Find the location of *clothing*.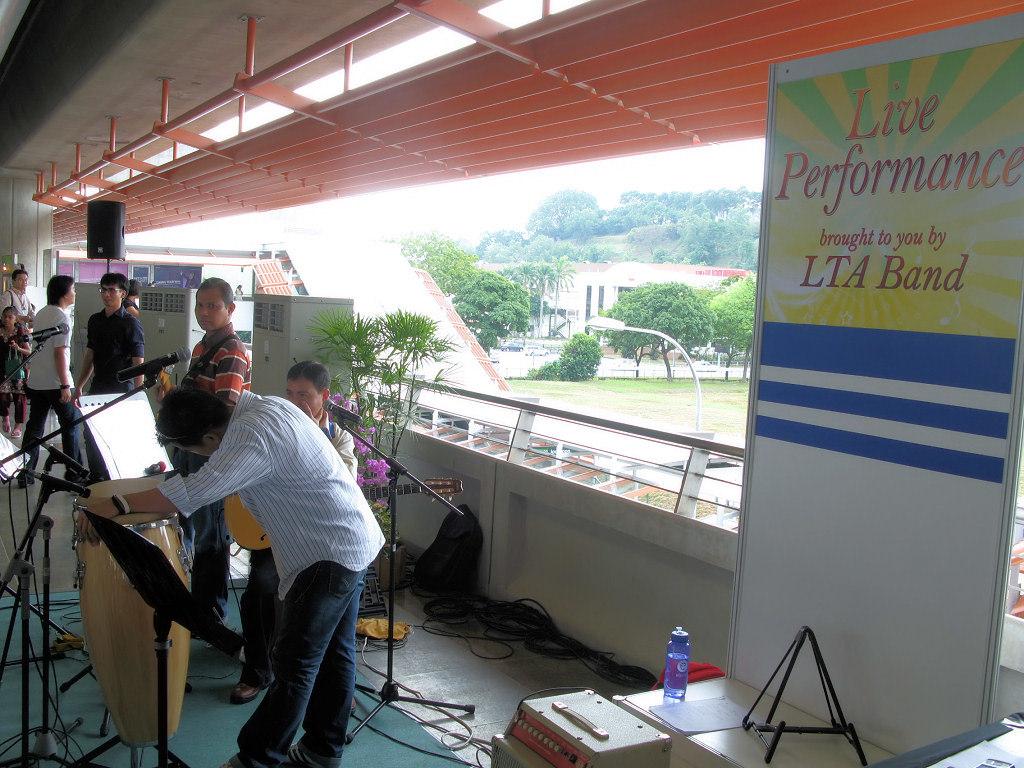
Location: bbox=[121, 299, 136, 315].
